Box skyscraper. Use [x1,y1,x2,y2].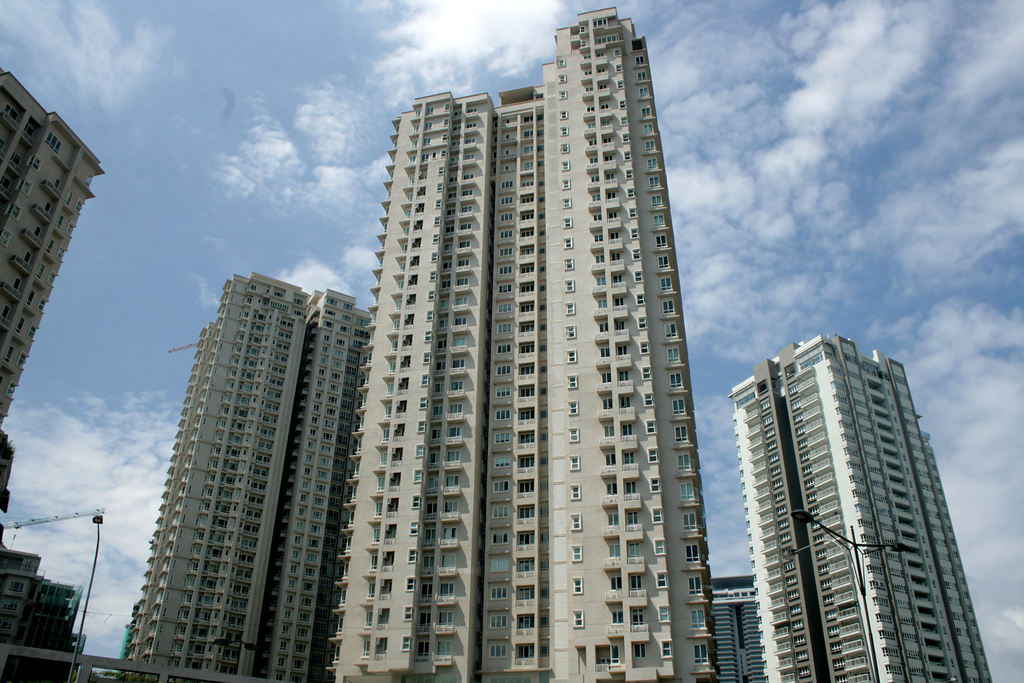
[713,304,988,682].
